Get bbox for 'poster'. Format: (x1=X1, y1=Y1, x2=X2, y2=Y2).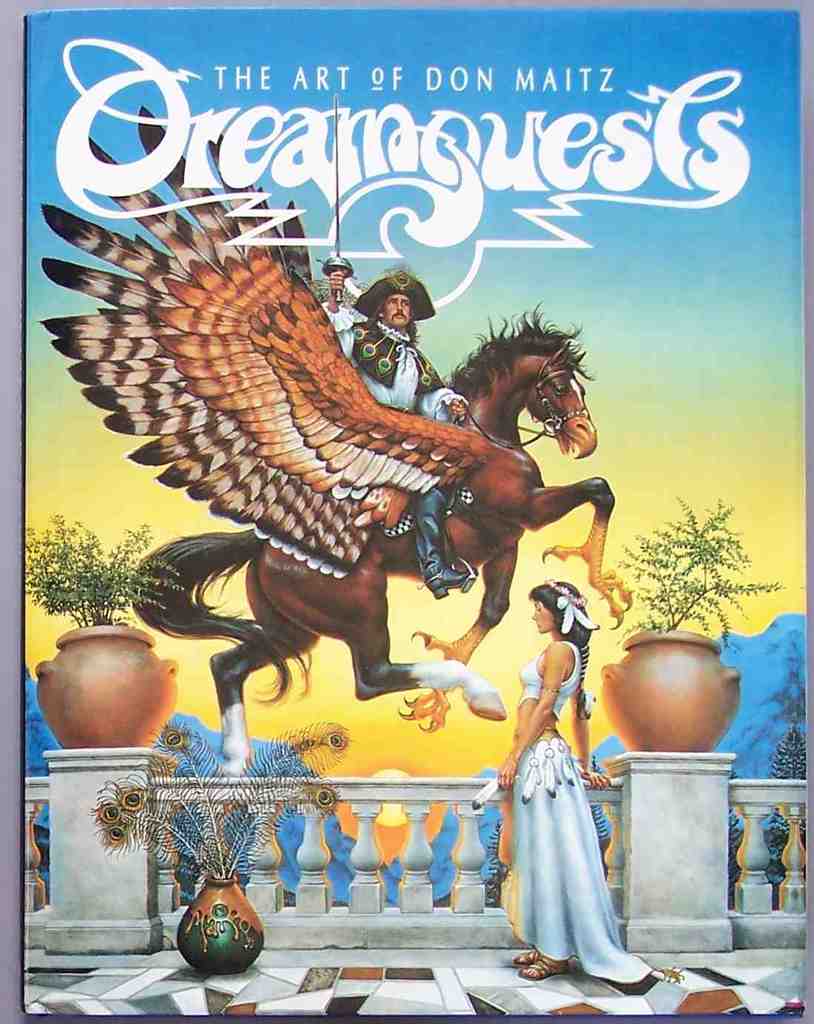
(x1=0, y1=0, x2=813, y2=1023).
